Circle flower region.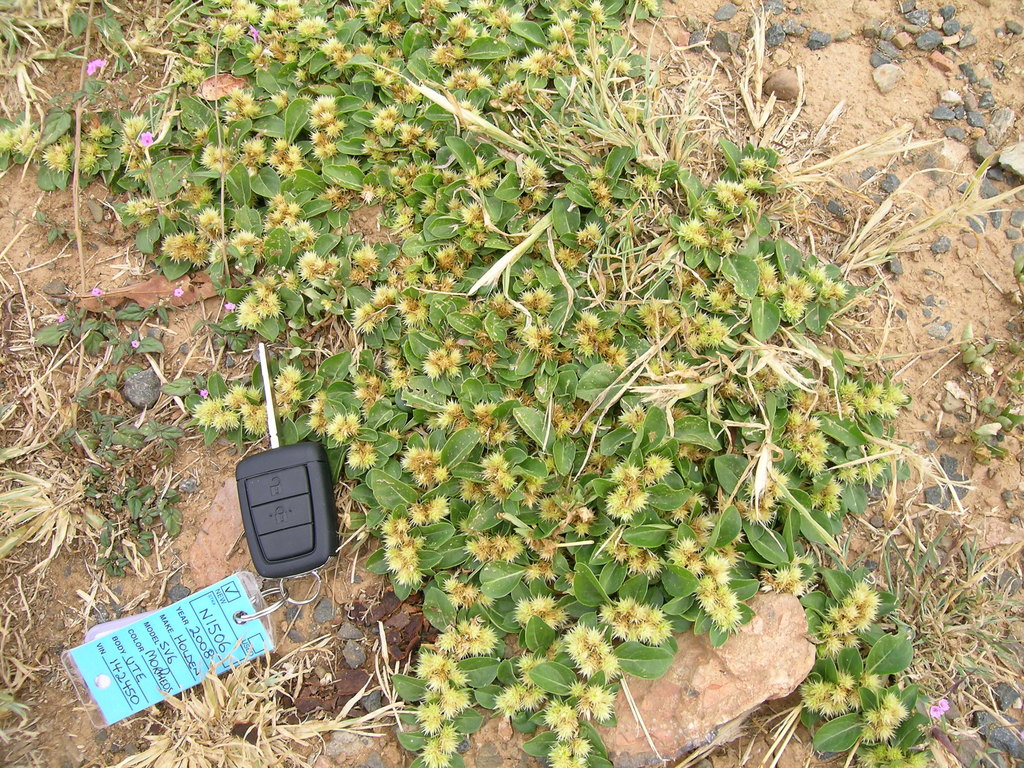
Region: {"left": 170, "top": 285, "right": 182, "bottom": 300}.
